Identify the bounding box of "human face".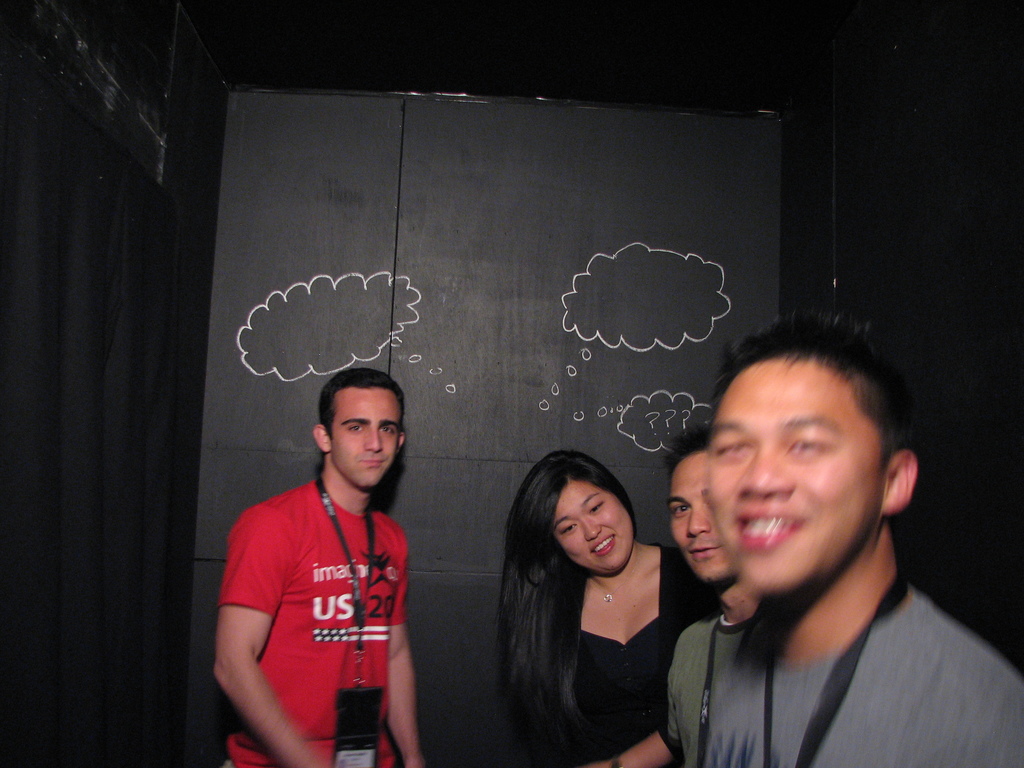
Rect(332, 387, 403, 487).
